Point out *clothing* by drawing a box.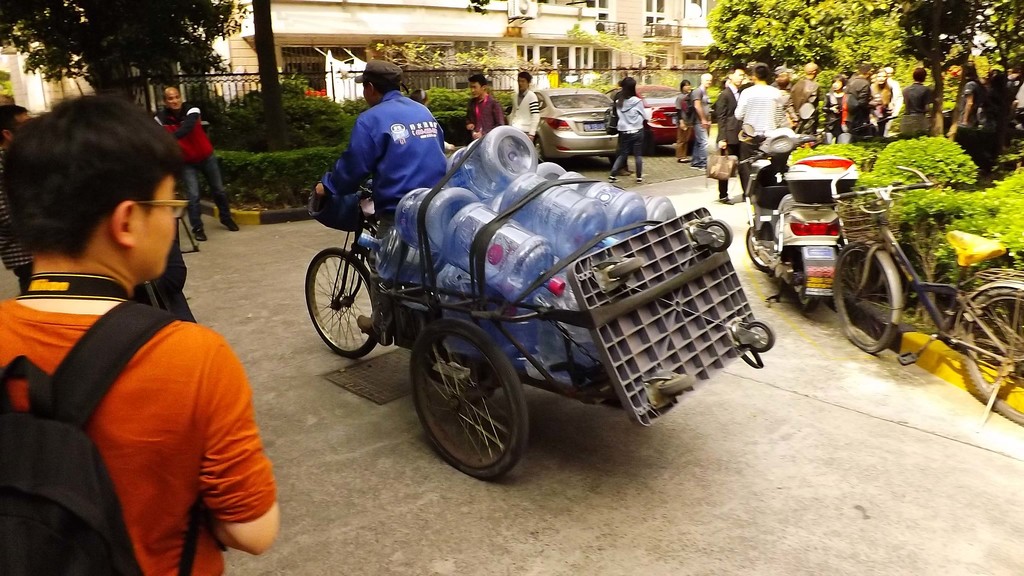
607,93,645,175.
